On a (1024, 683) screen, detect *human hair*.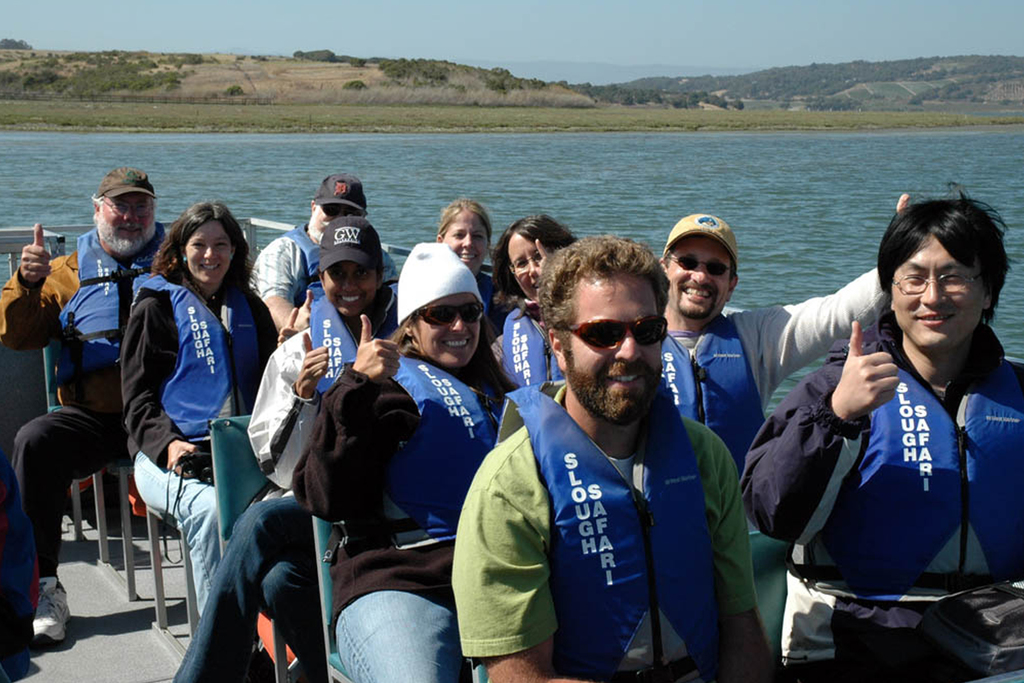
<region>664, 244, 737, 288</region>.
